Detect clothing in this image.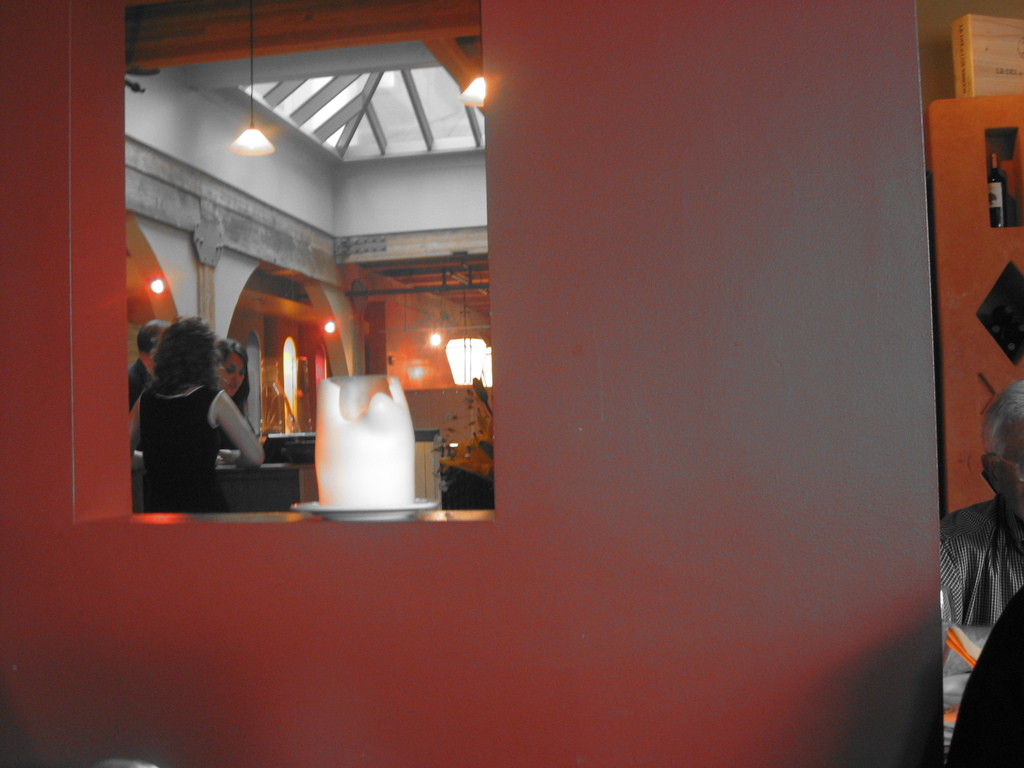
Detection: left=132, top=342, right=258, bottom=503.
